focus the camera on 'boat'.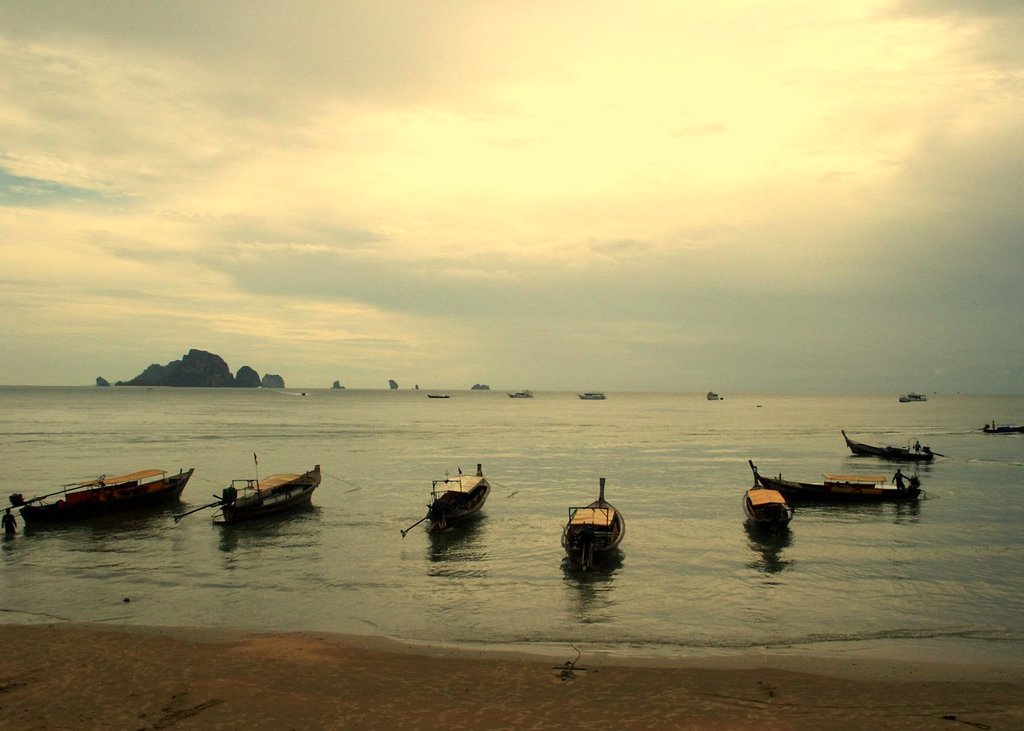
Focus region: locate(582, 392, 598, 400).
